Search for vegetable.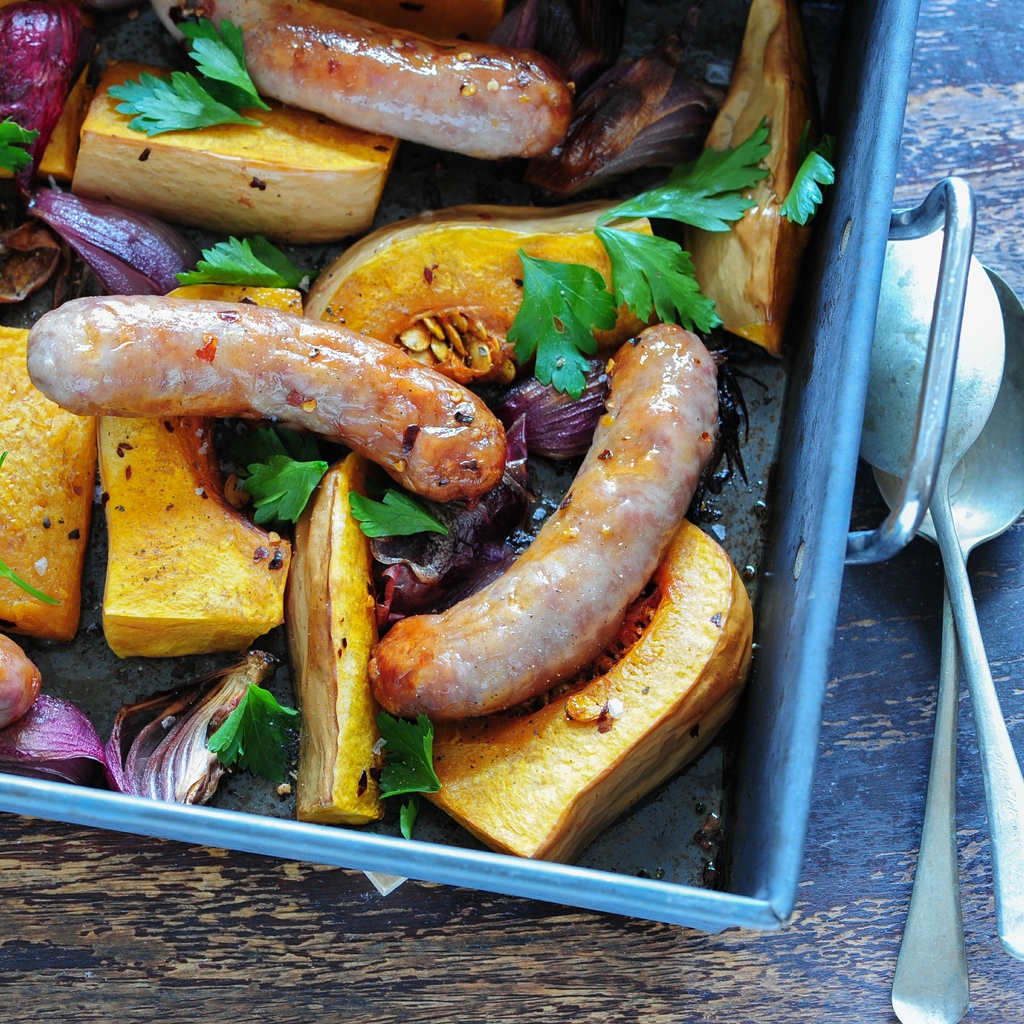
Found at bbox=[594, 232, 727, 330].
